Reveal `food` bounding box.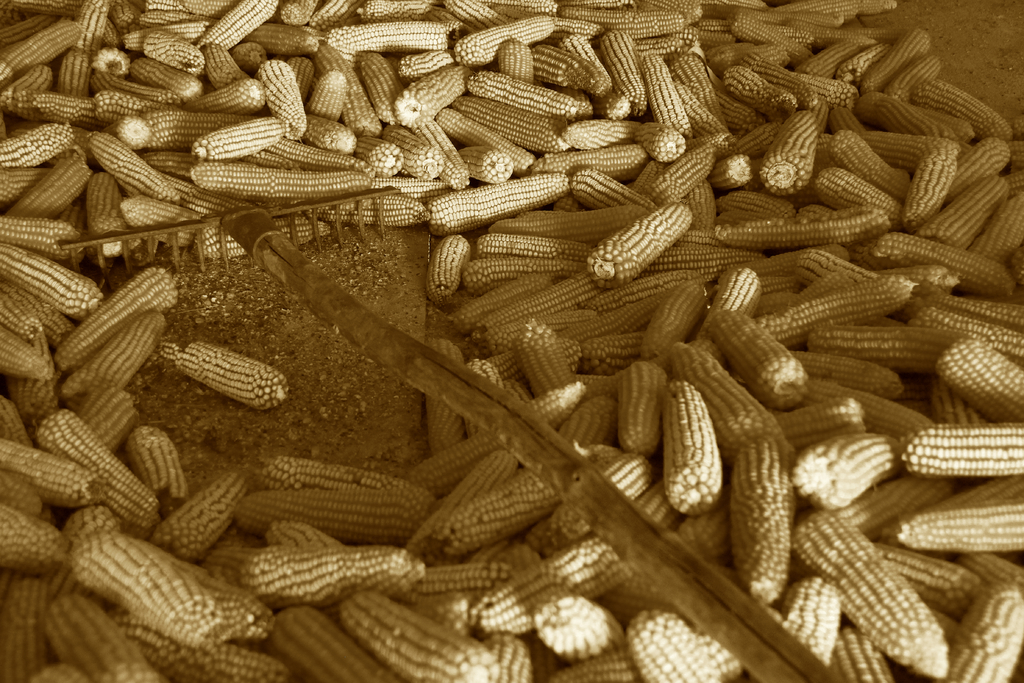
Revealed: l=649, t=361, r=746, b=523.
